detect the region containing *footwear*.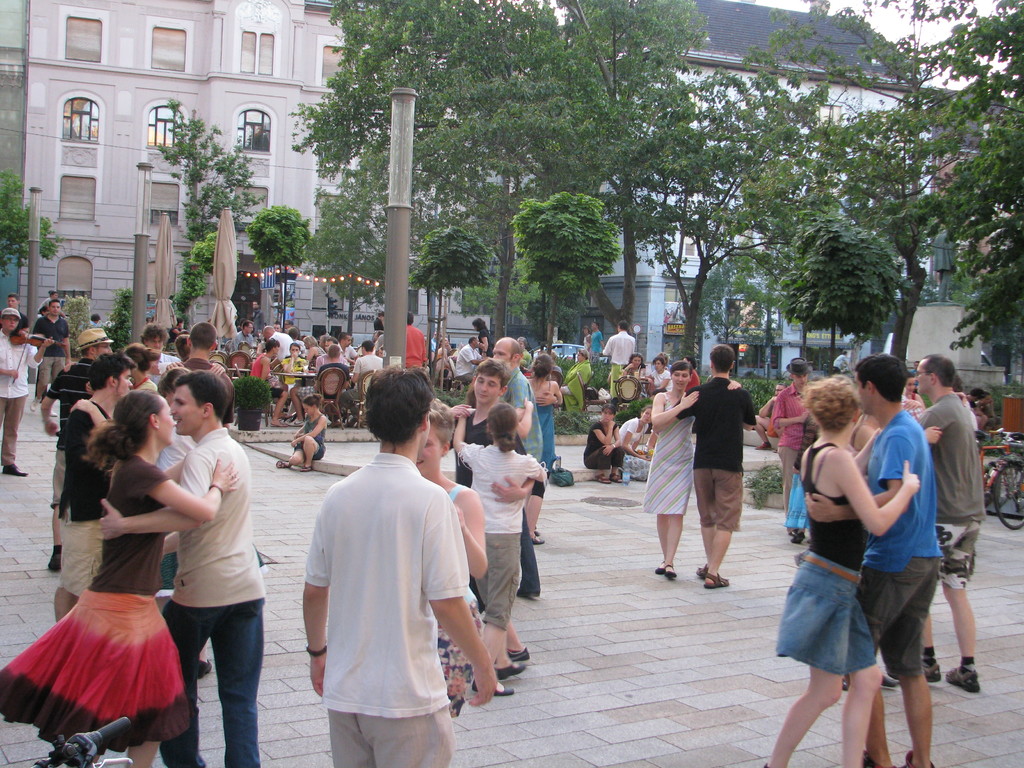
box(29, 395, 39, 412).
